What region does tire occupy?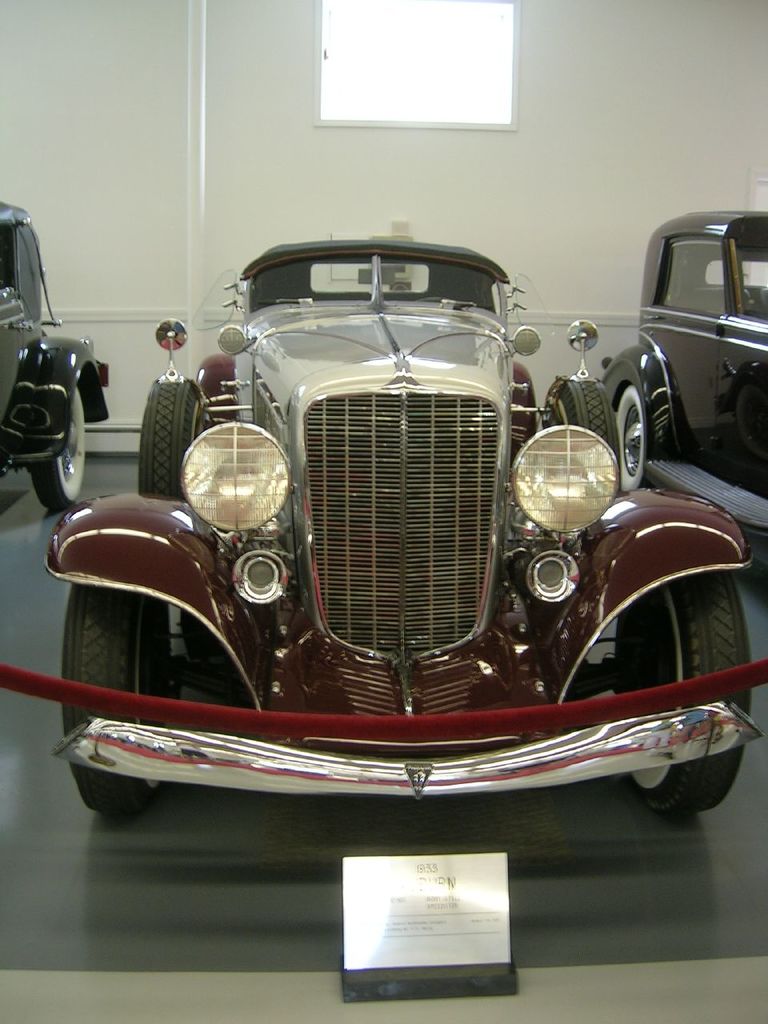
(x1=61, y1=581, x2=177, y2=814).
